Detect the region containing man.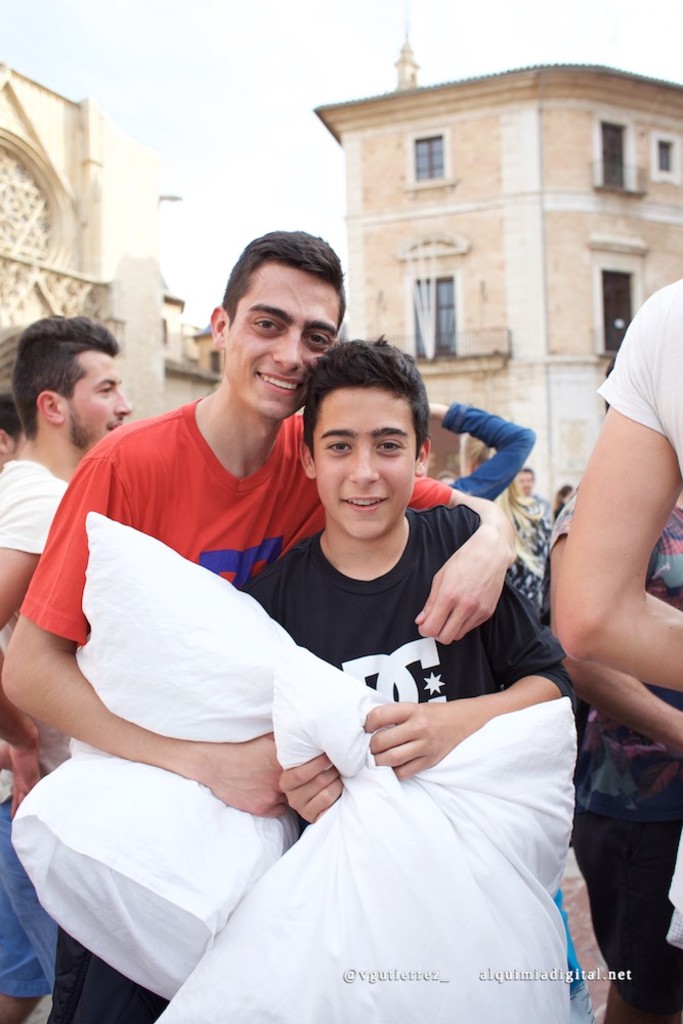
BBox(0, 306, 141, 1023).
